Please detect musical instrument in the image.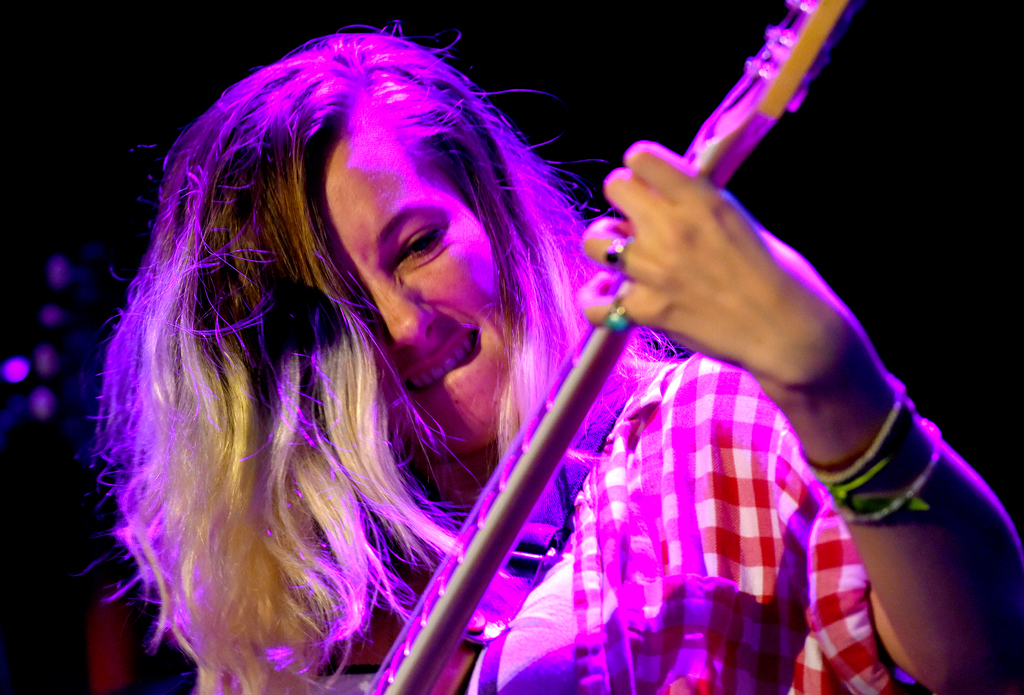
locate(362, 0, 872, 694).
